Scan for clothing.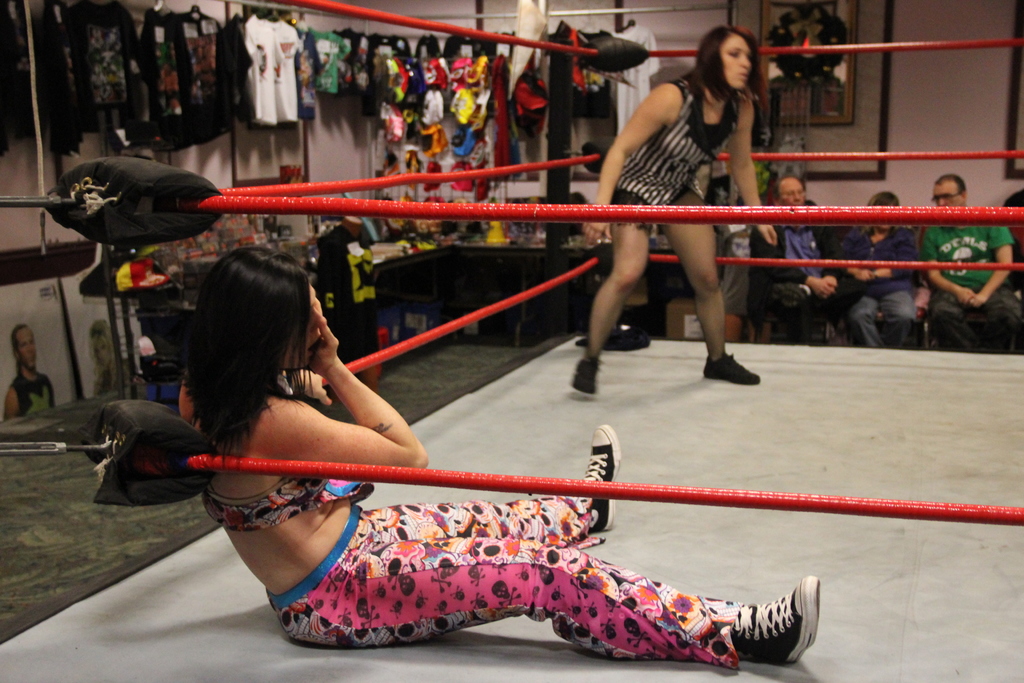
Scan result: box(755, 212, 856, 337).
